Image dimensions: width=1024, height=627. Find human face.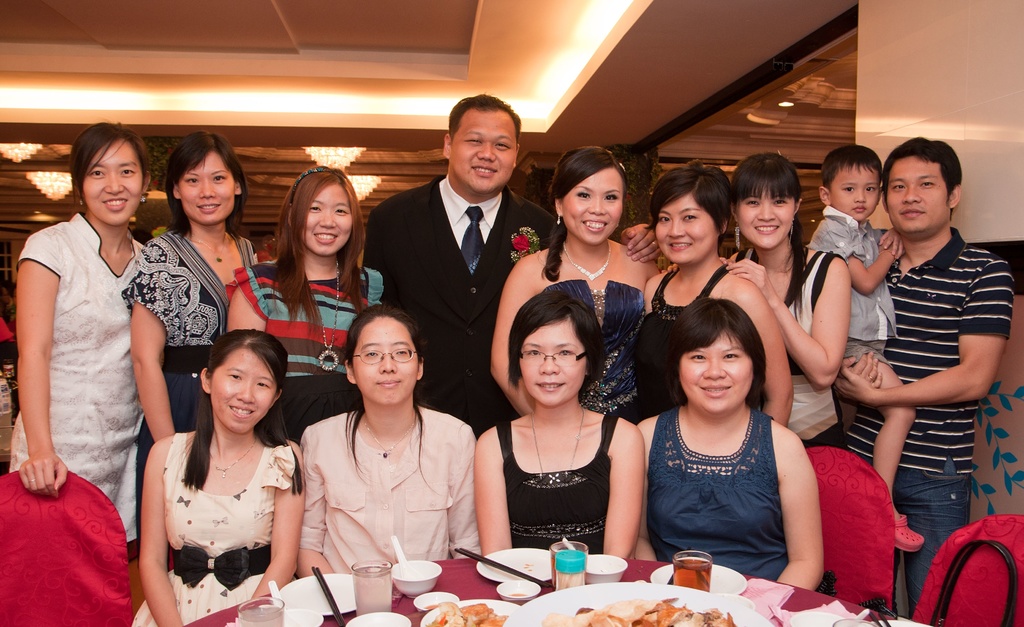
(x1=308, y1=184, x2=355, y2=256).
